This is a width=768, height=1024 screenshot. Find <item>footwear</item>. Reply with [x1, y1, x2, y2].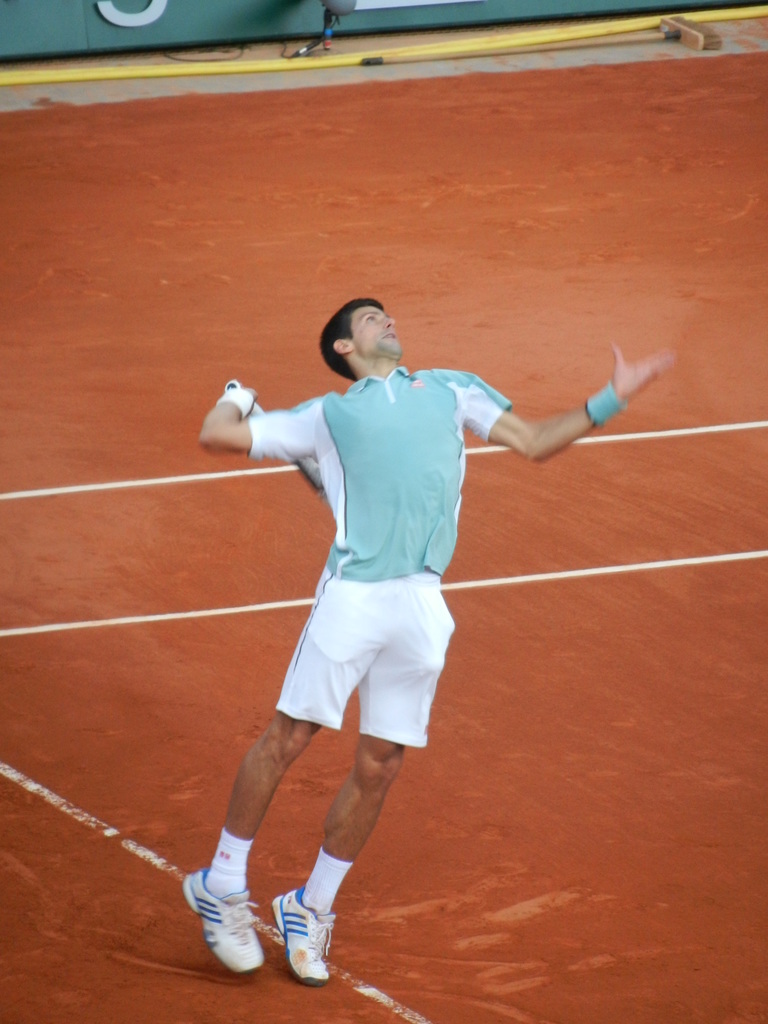
[260, 883, 343, 977].
